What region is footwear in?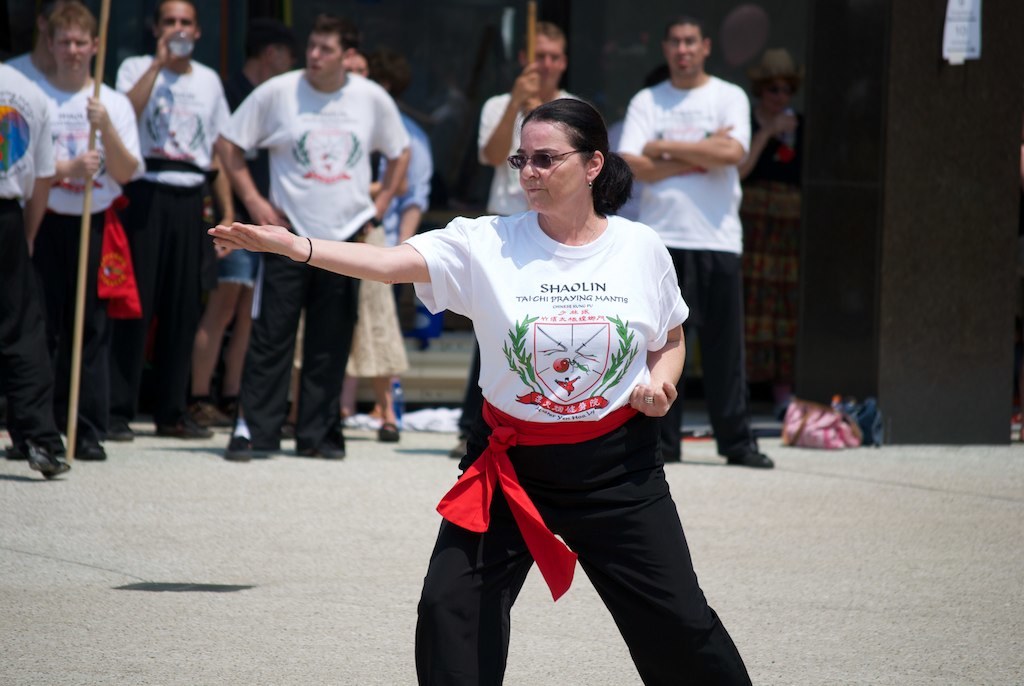
(x1=223, y1=427, x2=257, y2=459).
